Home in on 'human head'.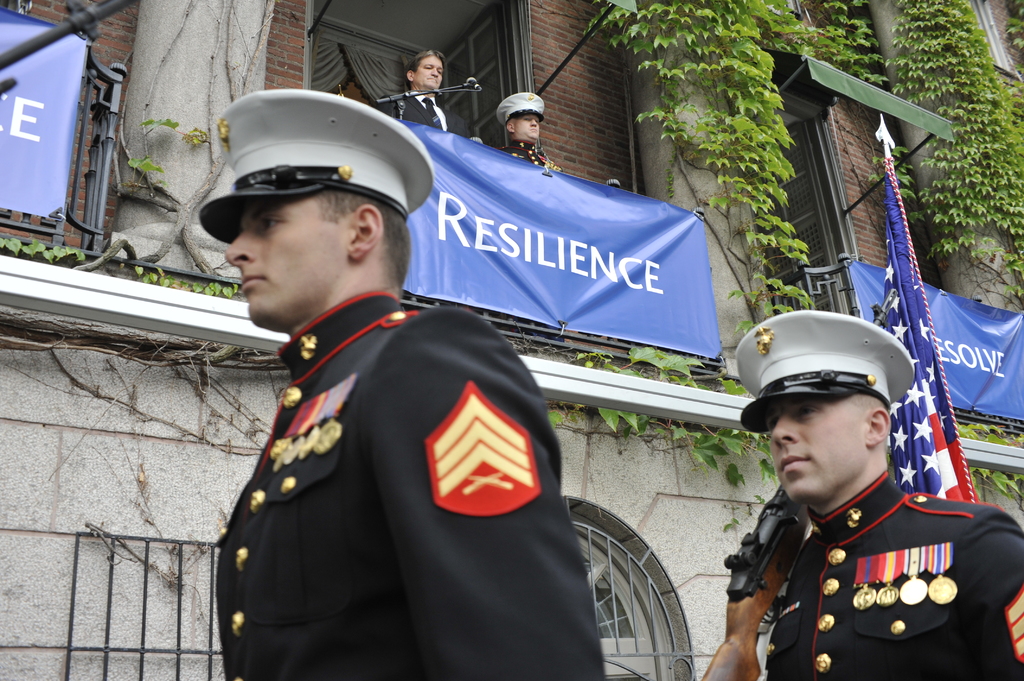
Homed in at x1=732 y1=308 x2=917 y2=508.
